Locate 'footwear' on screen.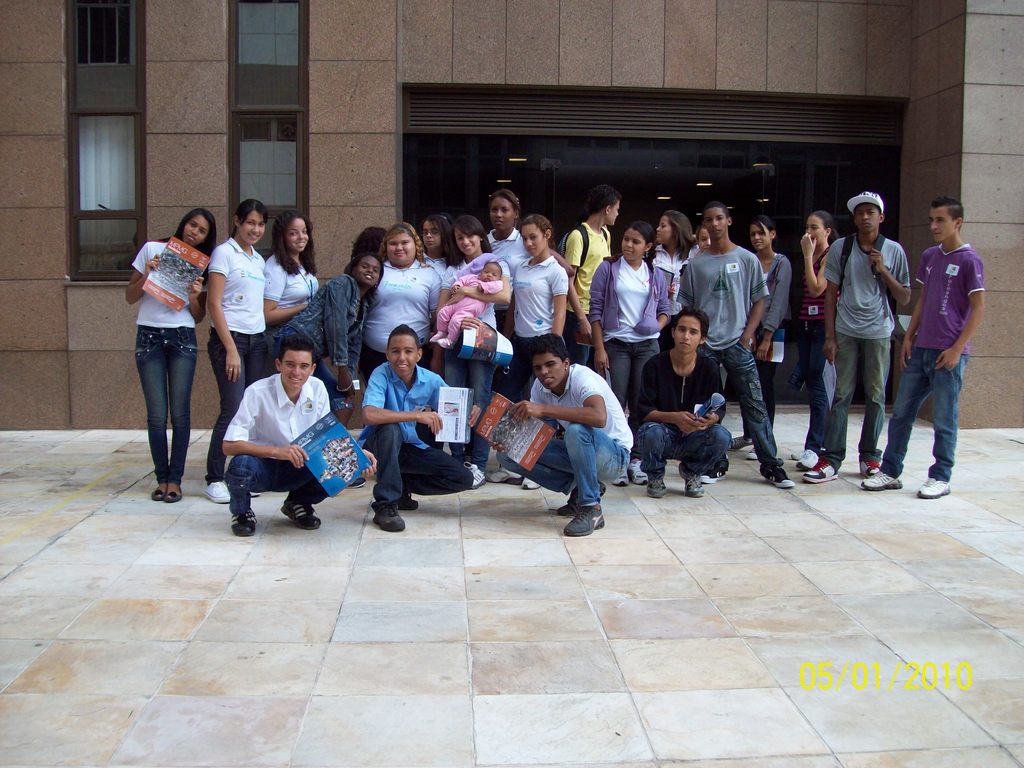
On screen at [x1=467, y1=461, x2=483, y2=490].
